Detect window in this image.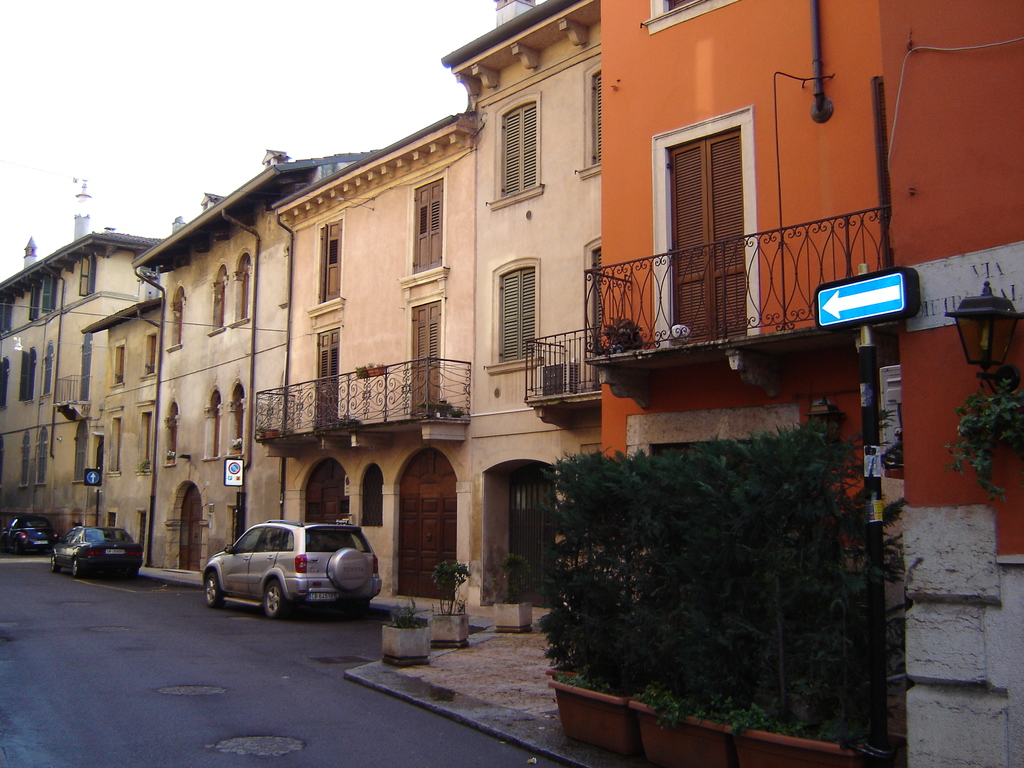
Detection: 212:399:225:456.
